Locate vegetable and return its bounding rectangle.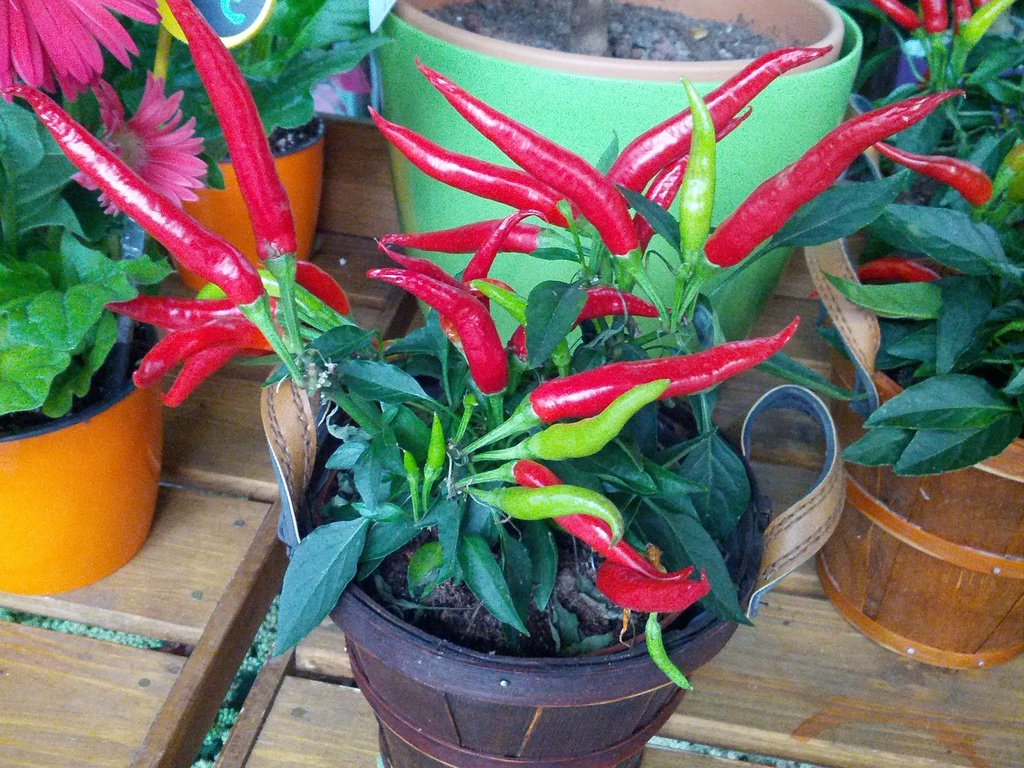
Rect(874, 0, 921, 35).
